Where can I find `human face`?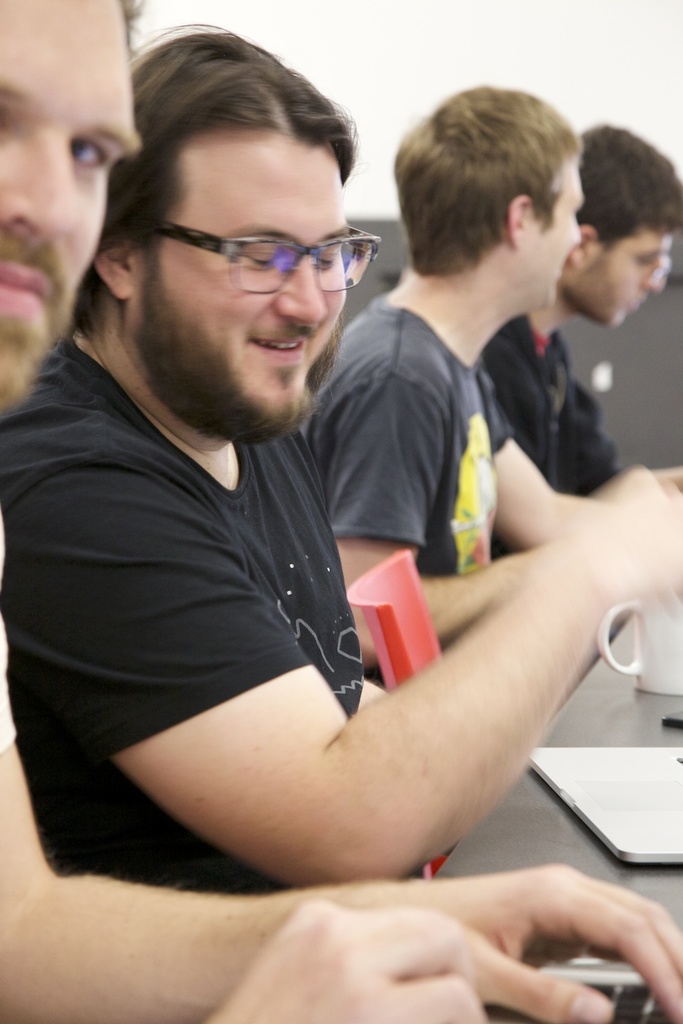
You can find it at box(0, 0, 138, 390).
